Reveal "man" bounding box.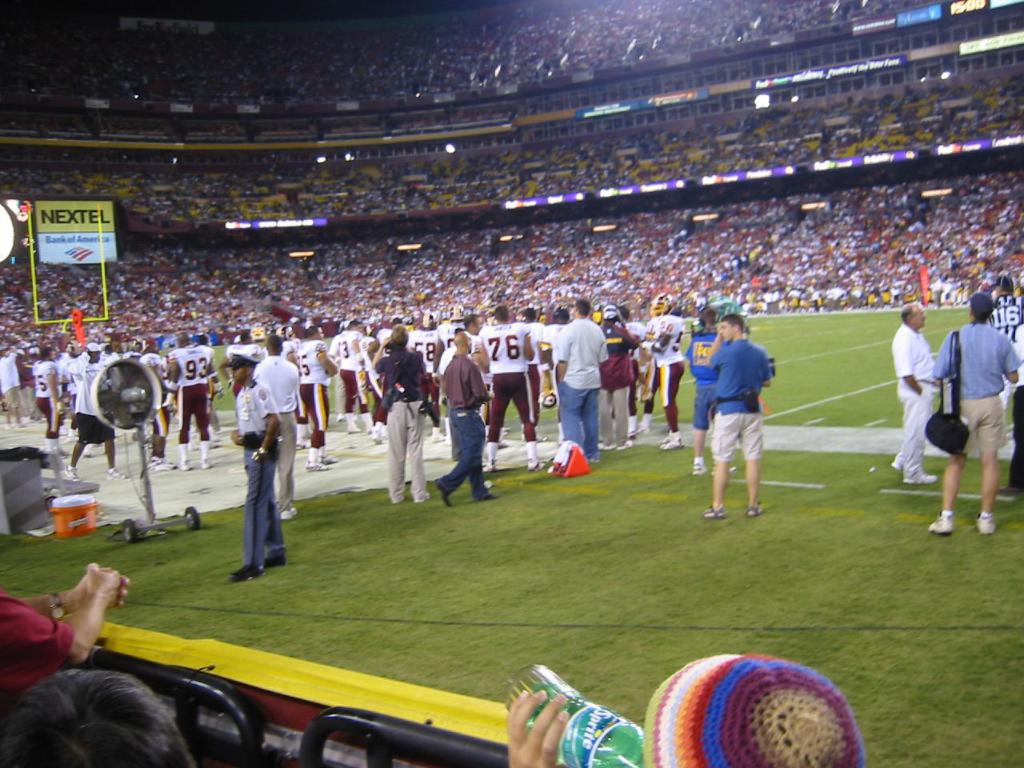
Revealed: 929, 290, 1022, 538.
